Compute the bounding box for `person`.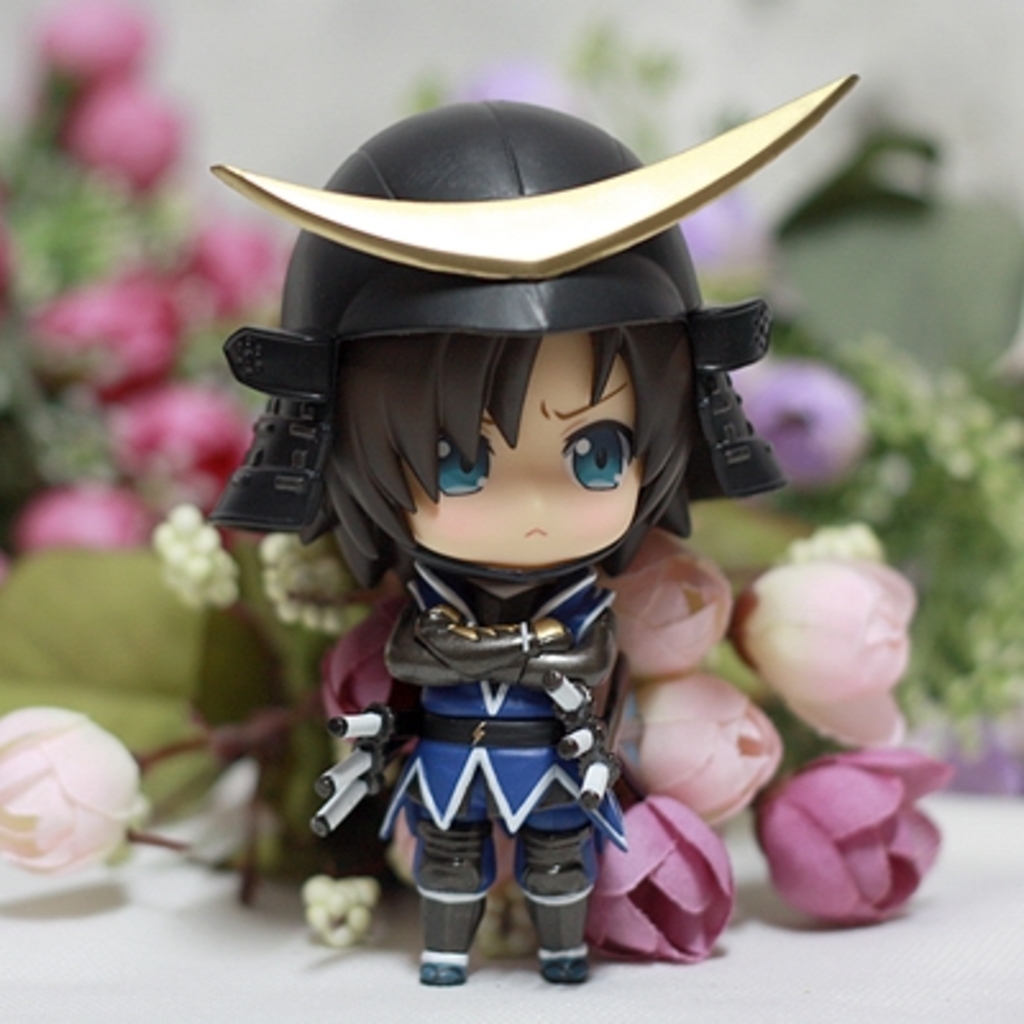
192 69 847 1016.
